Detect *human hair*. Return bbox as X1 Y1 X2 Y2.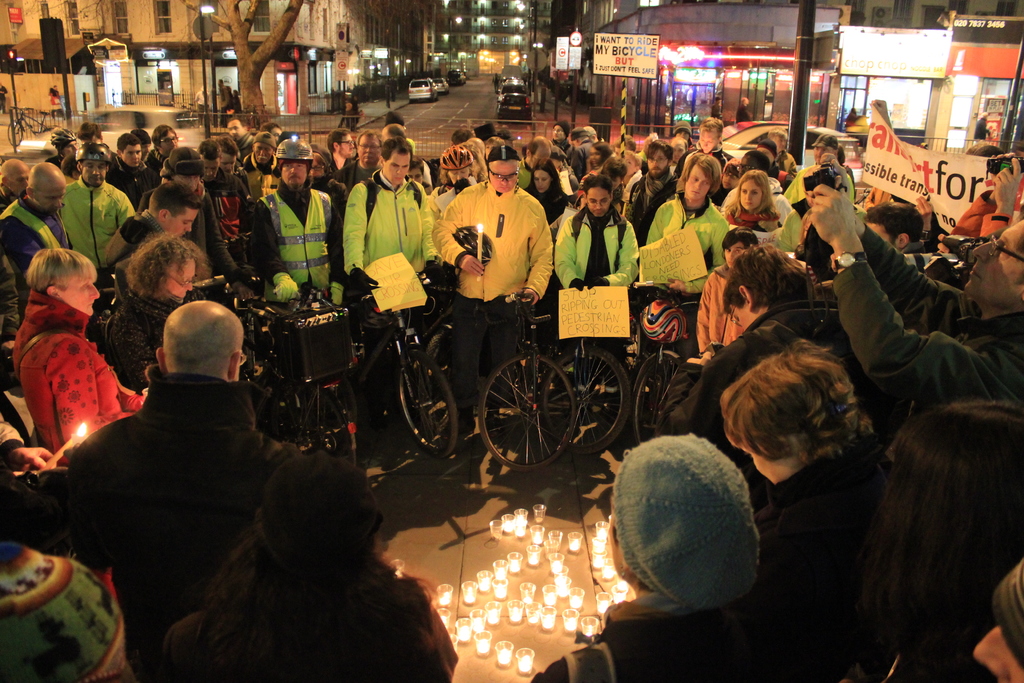
1014 233 1023 287.
